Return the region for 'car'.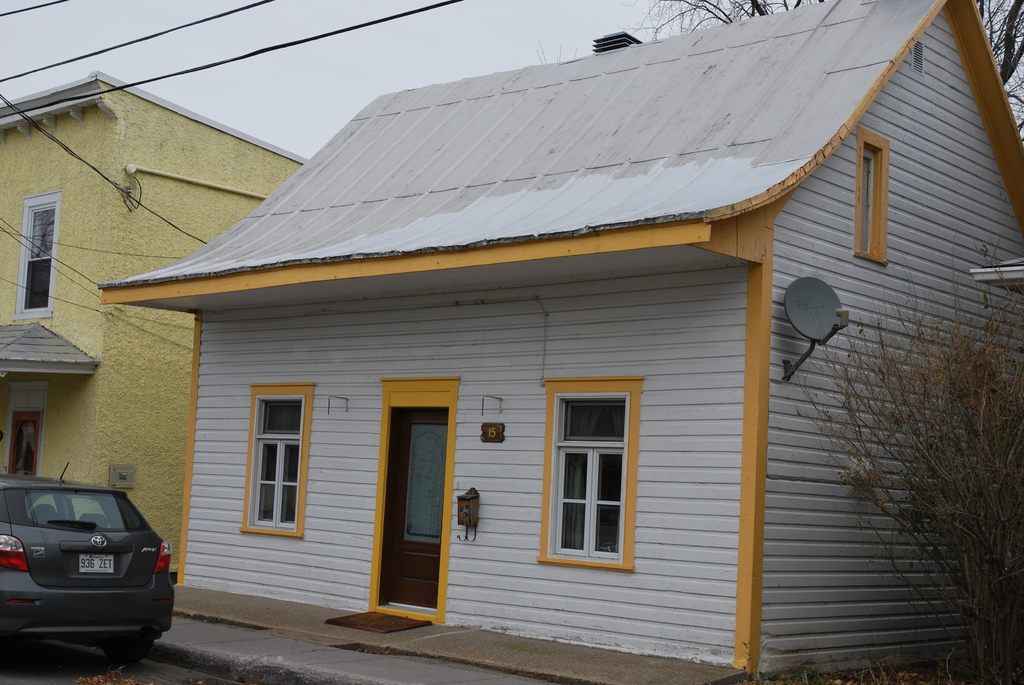
[x1=14, y1=474, x2=175, y2=667].
